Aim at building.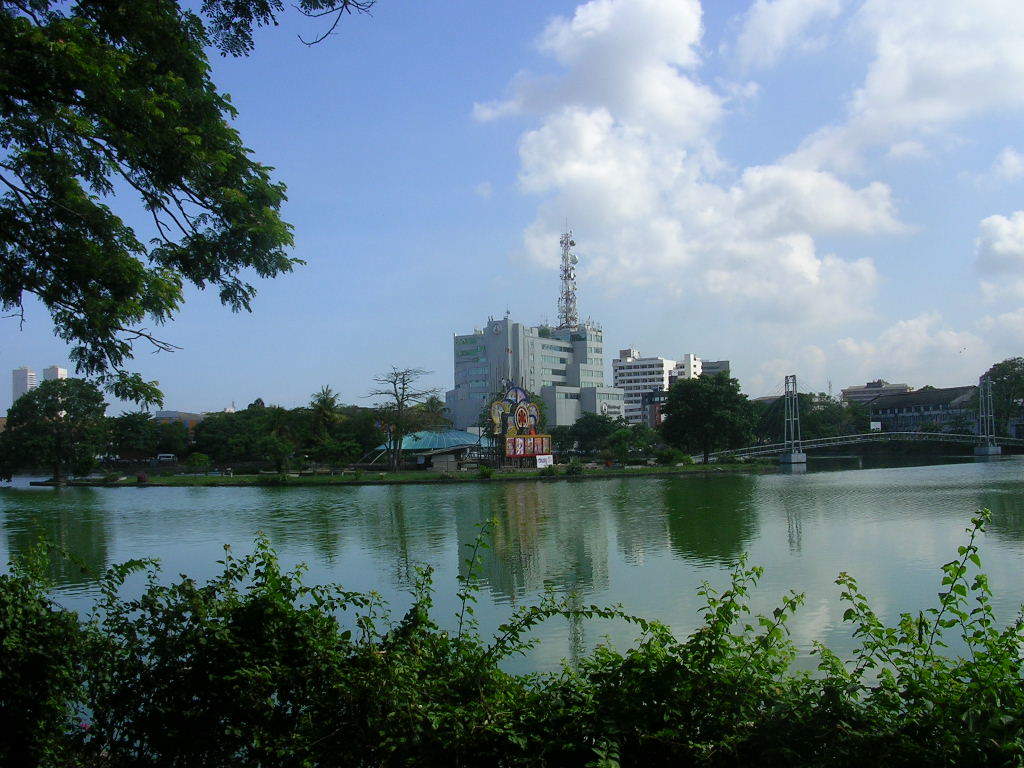
Aimed at {"left": 17, "top": 369, "right": 39, "bottom": 399}.
